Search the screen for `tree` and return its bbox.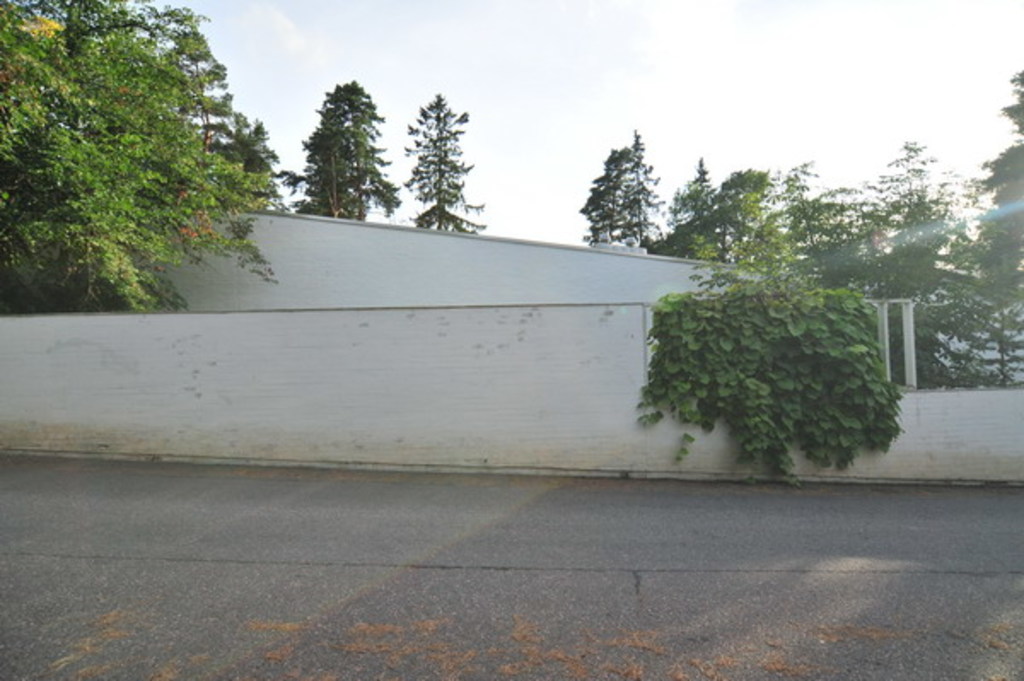
Found: rect(290, 79, 406, 225).
